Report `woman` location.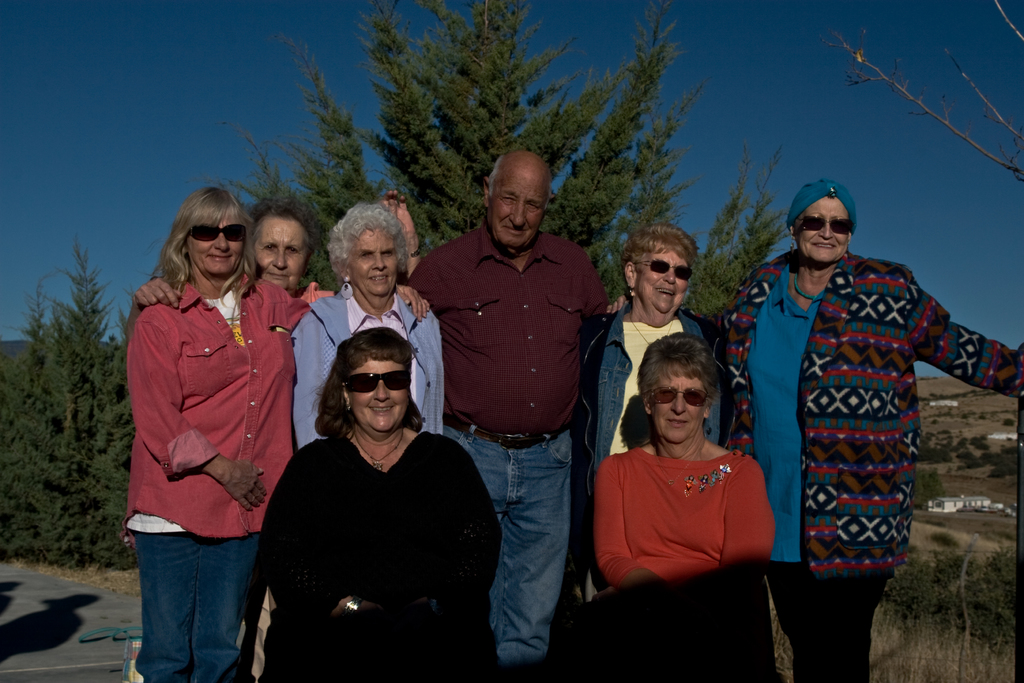
Report: bbox=[581, 217, 733, 597].
